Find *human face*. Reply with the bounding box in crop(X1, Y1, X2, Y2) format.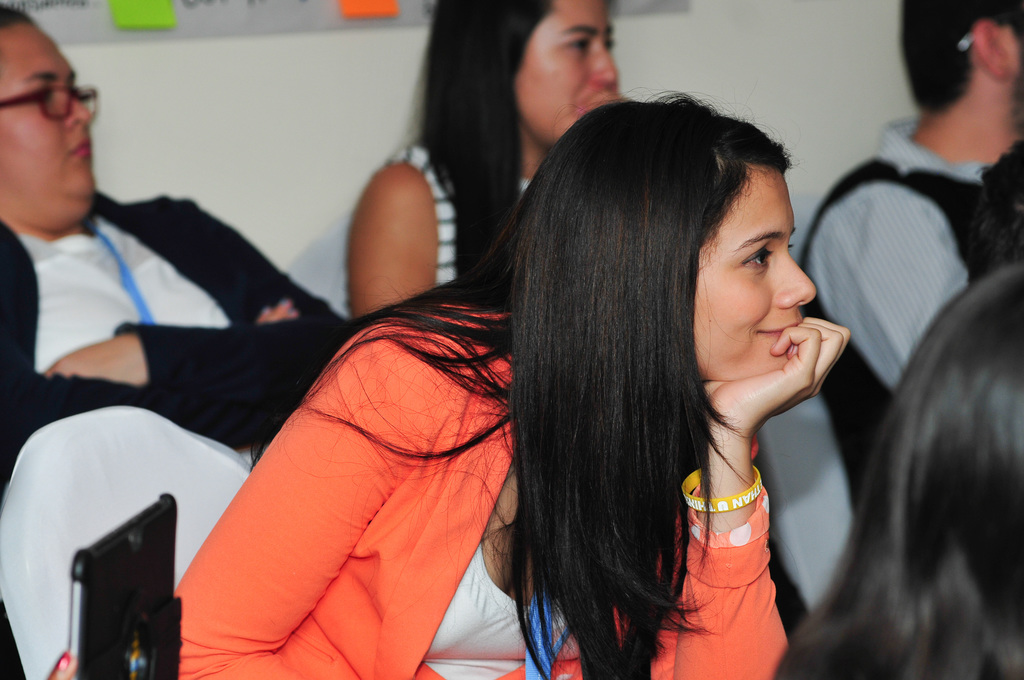
crop(0, 23, 93, 215).
